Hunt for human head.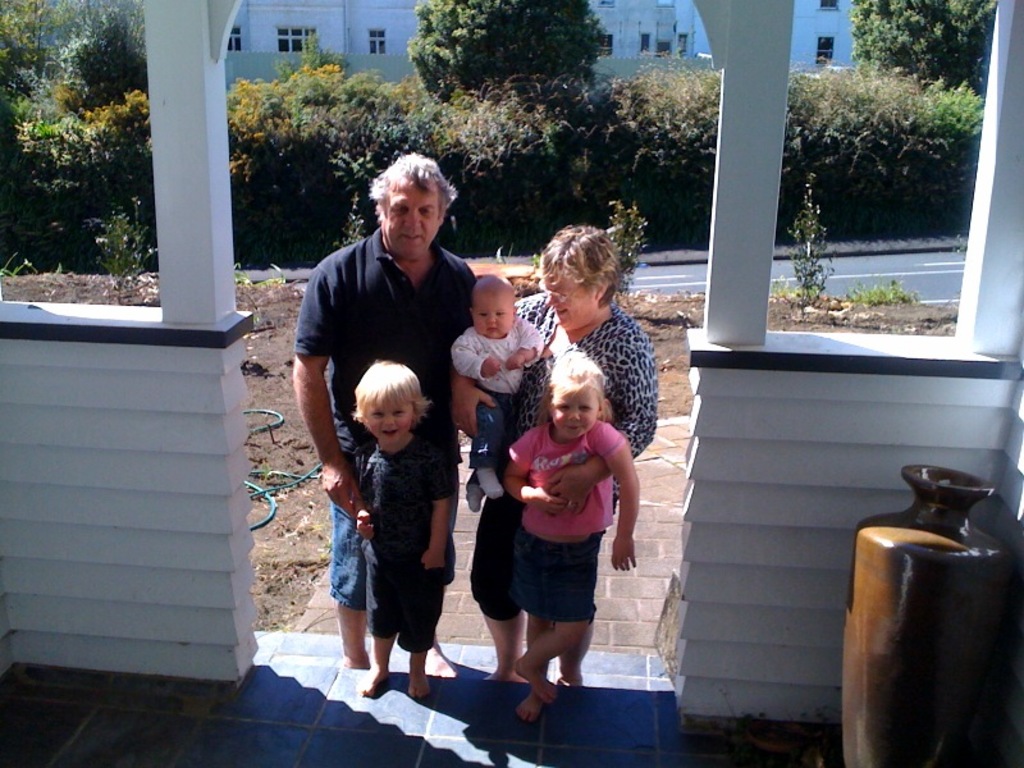
Hunted down at Rect(369, 148, 460, 268).
